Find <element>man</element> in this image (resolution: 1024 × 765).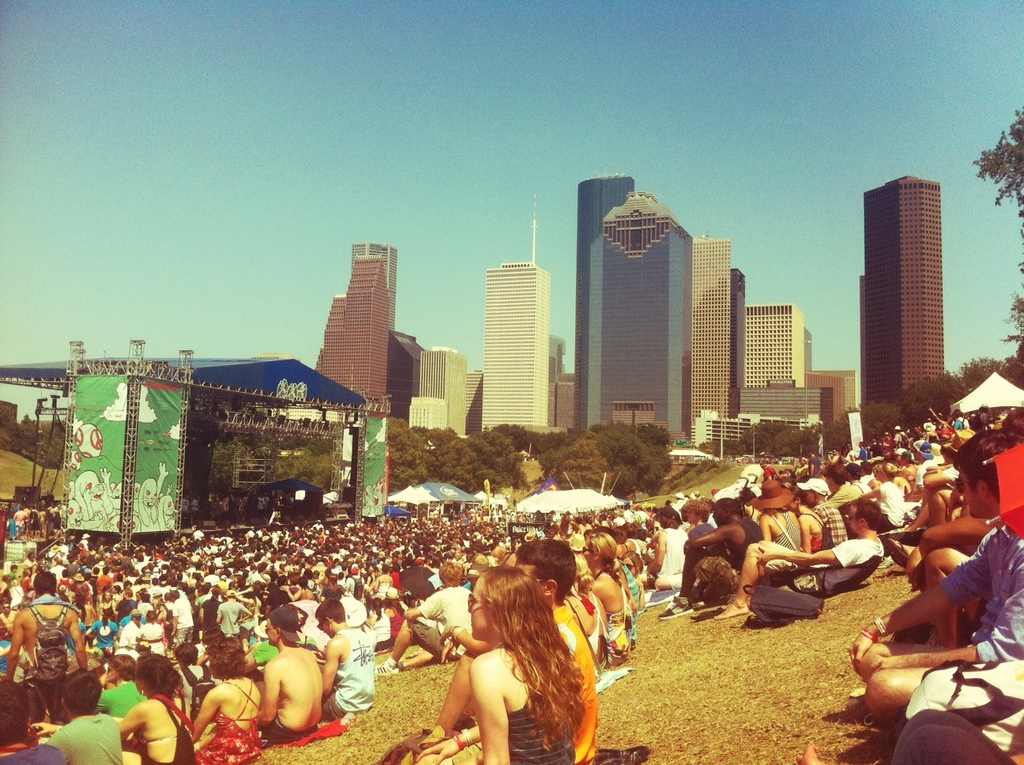
{"left": 416, "top": 538, "right": 598, "bottom": 764}.
